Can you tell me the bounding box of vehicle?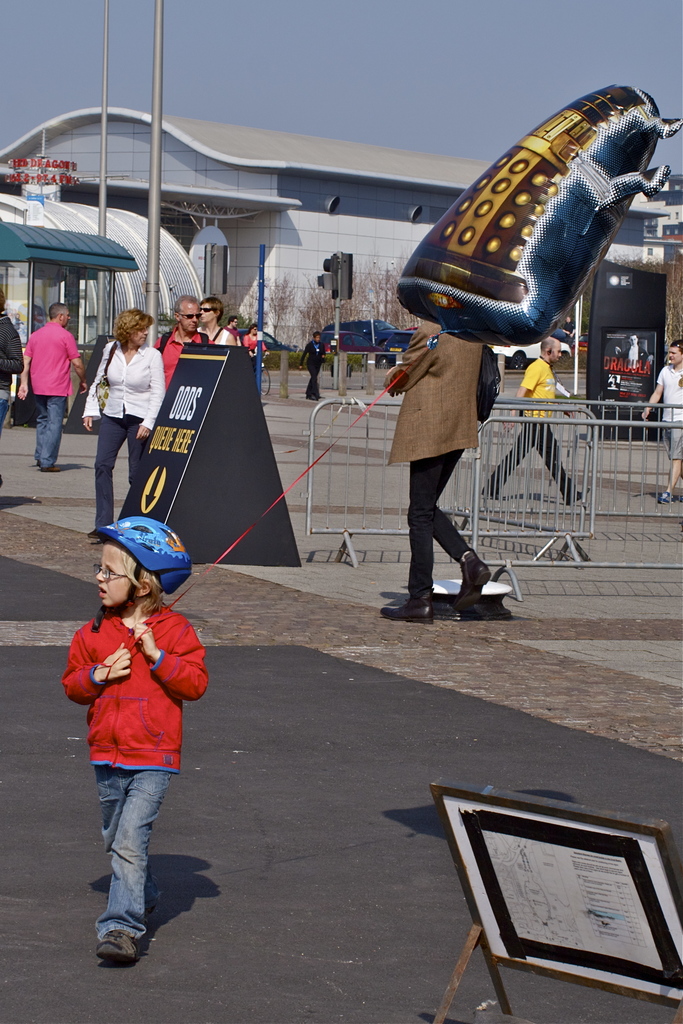
315:320:422:351.
